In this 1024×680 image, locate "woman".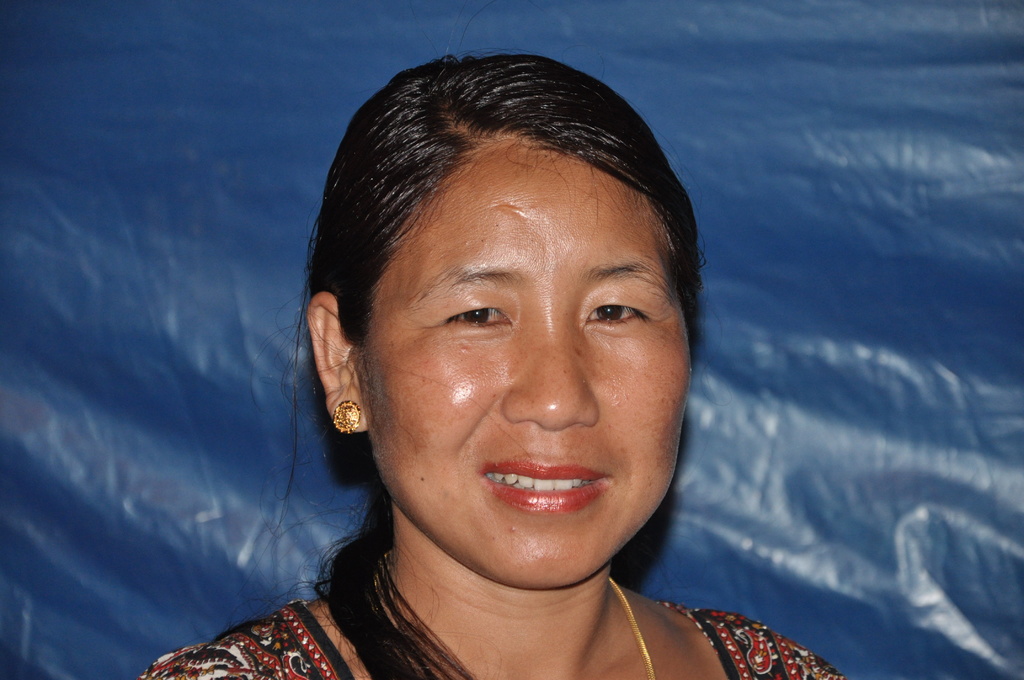
Bounding box: left=198, top=38, right=805, bottom=679.
